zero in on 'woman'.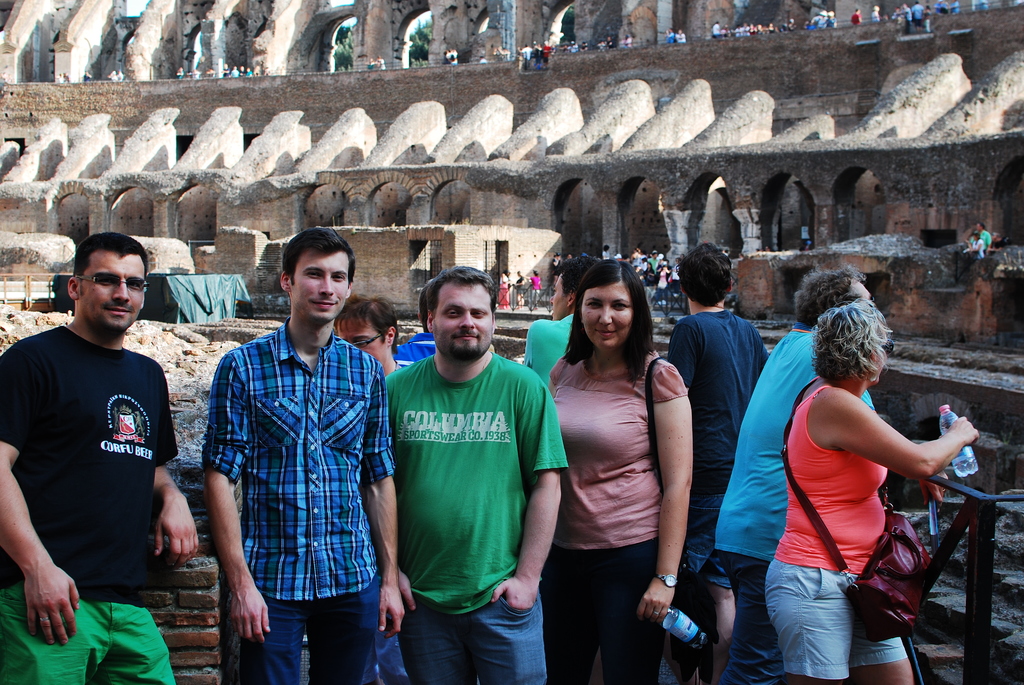
Zeroed in: rect(614, 245, 685, 314).
